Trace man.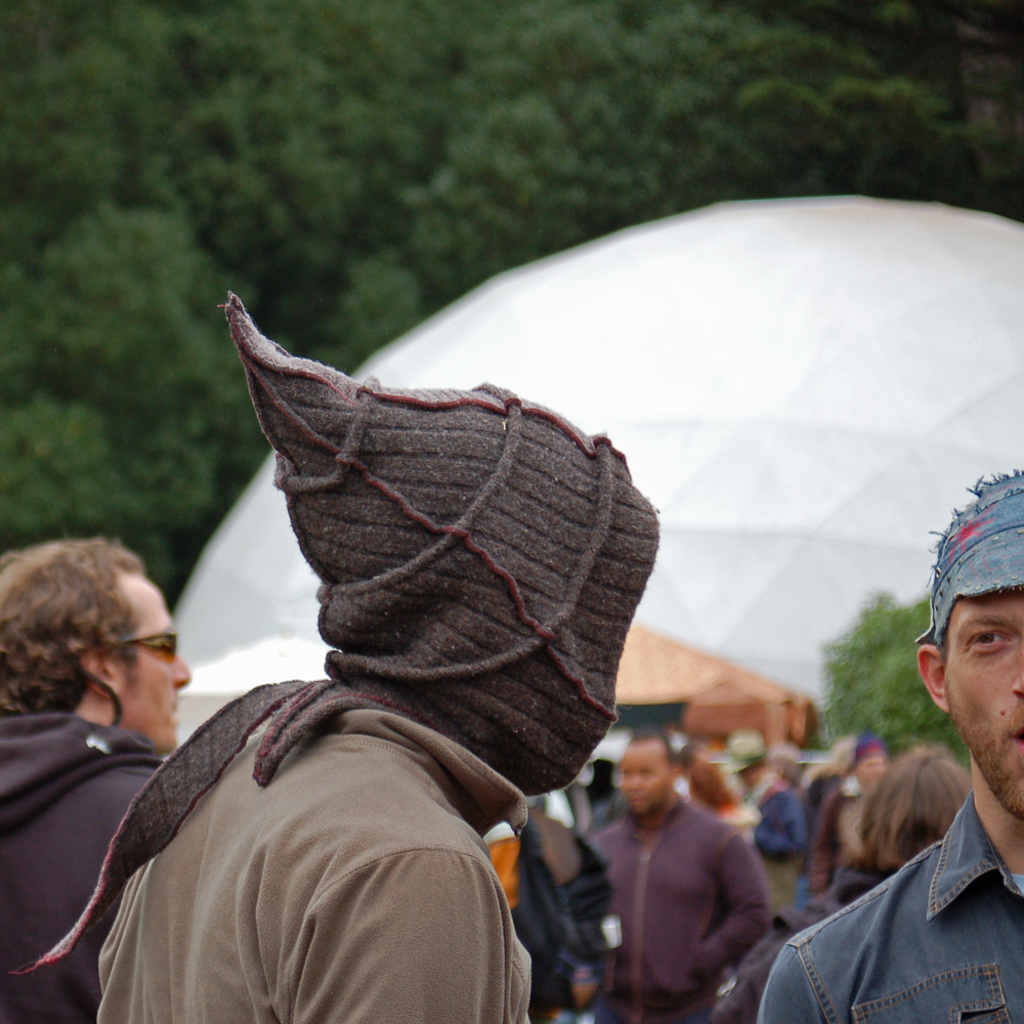
Traced to (0,525,191,1023).
